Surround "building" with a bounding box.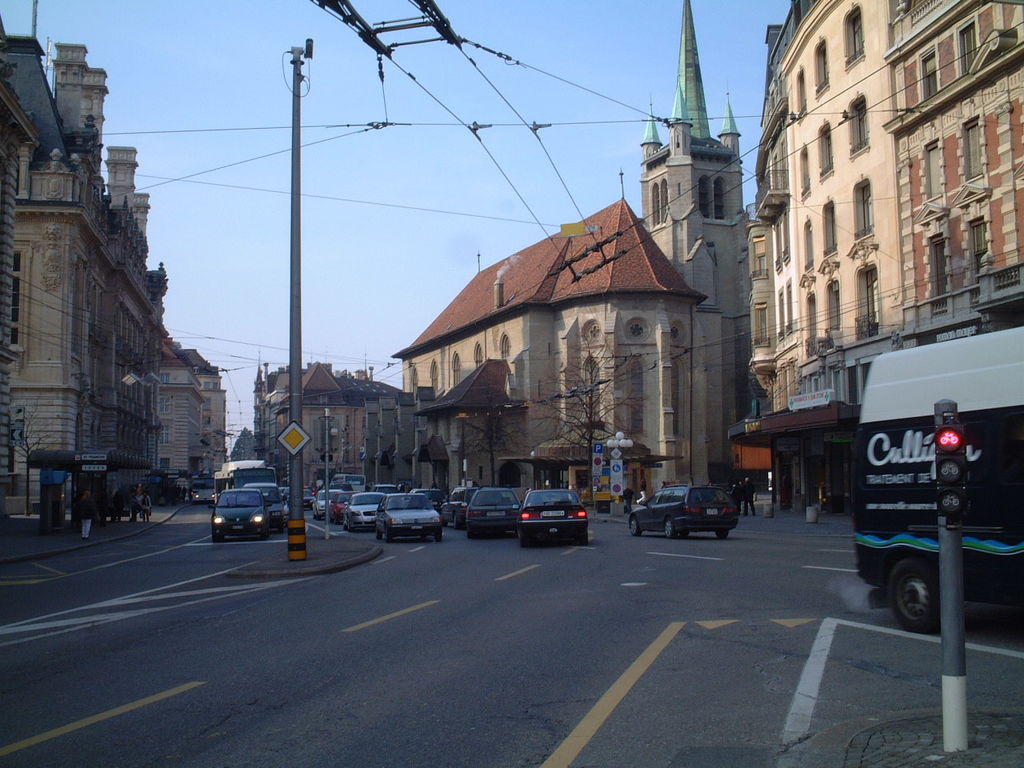
bbox(638, 0, 752, 510).
